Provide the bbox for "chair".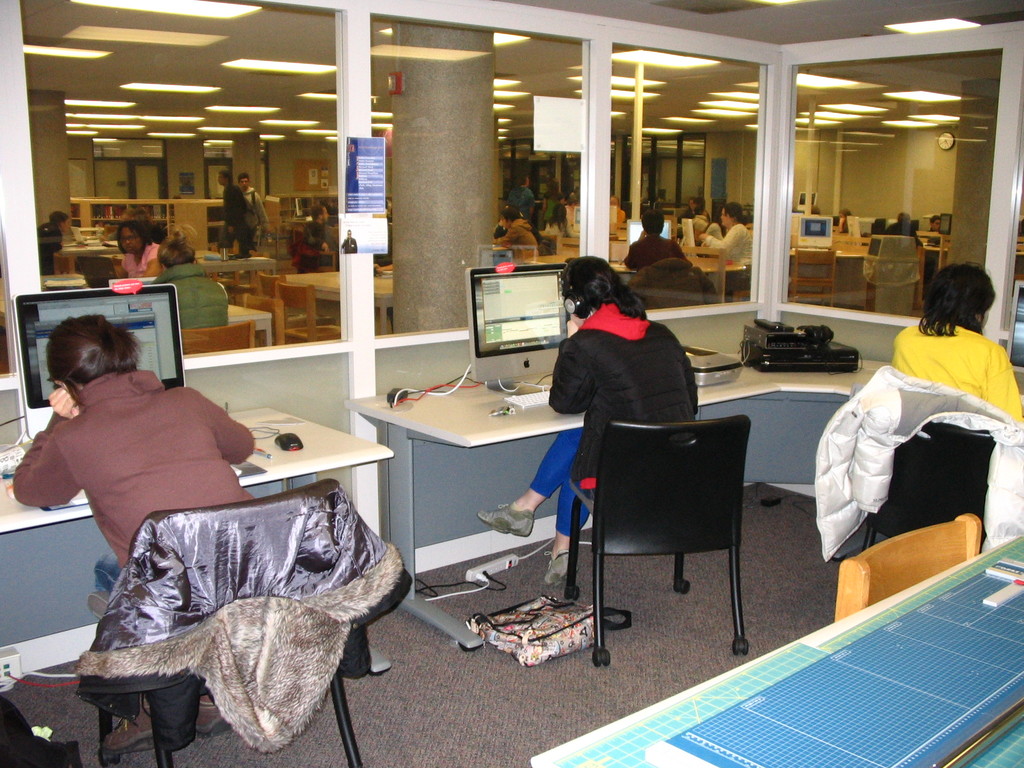
region(277, 281, 343, 347).
